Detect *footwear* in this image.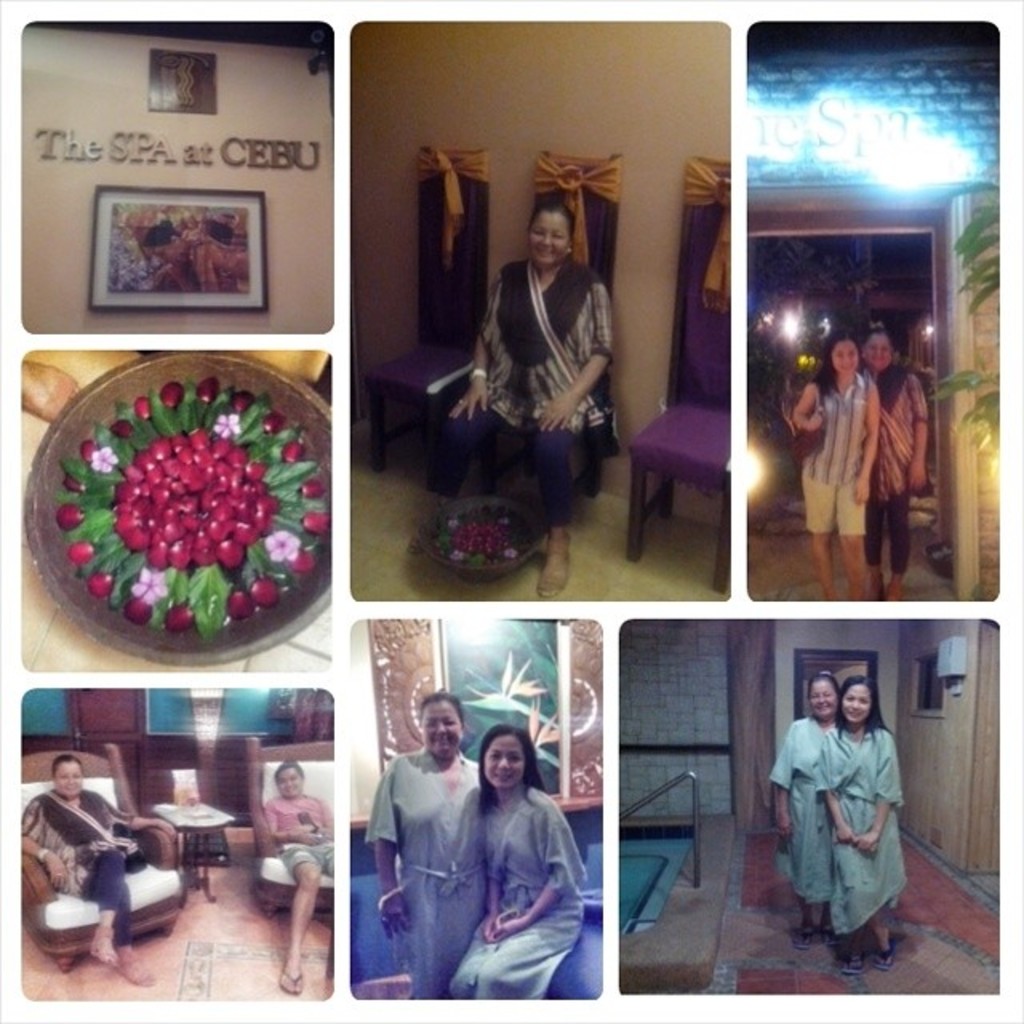
Detection: crop(533, 528, 574, 603).
